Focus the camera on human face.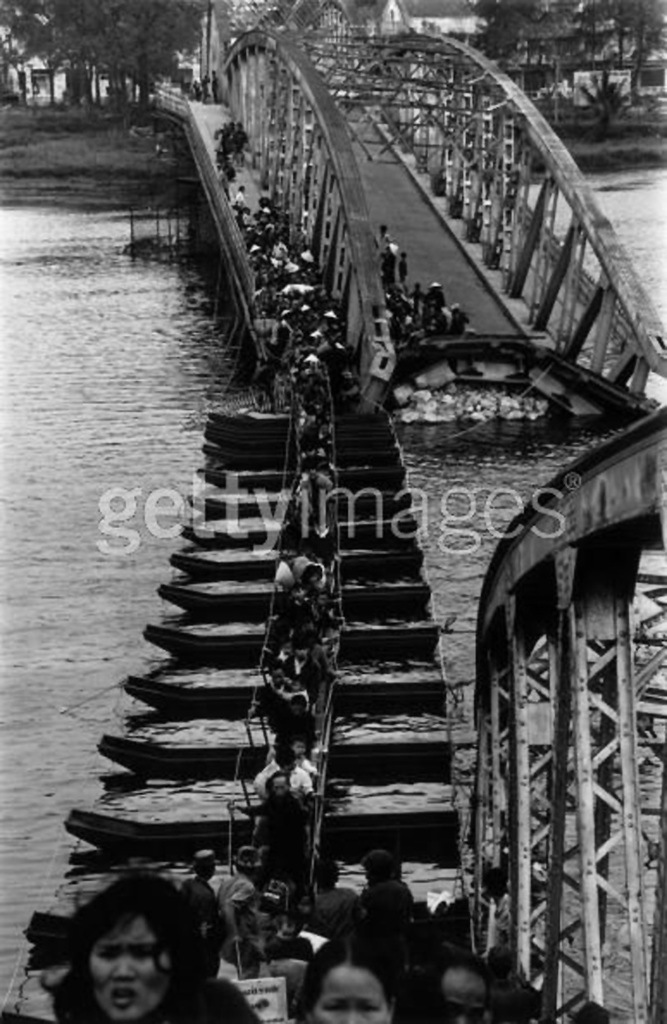
Focus region: x1=95, y1=921, x2=168, y2=1019.
